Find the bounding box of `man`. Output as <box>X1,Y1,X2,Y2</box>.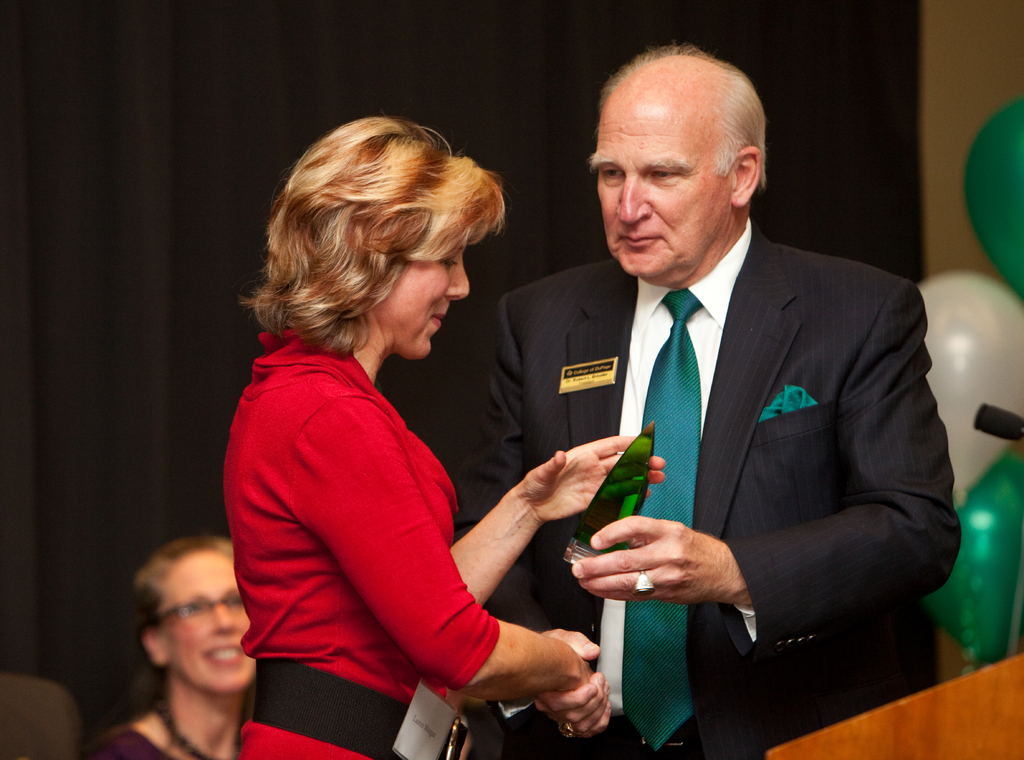
<box>441,64,943,738</box>.
